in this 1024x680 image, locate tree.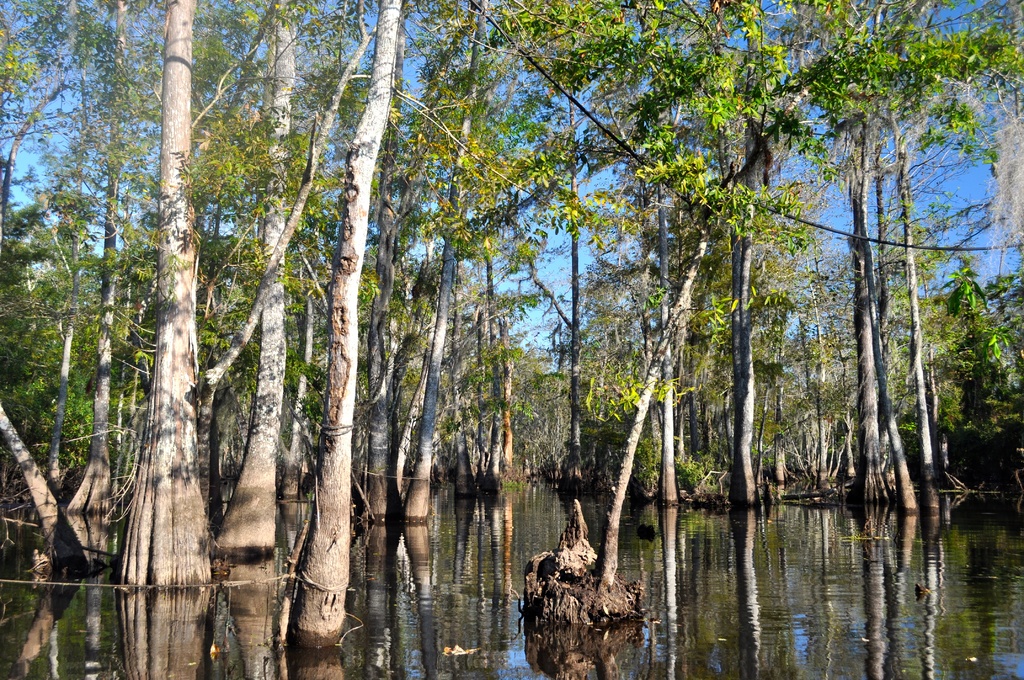
Bounding box: [871,9,977,501].
